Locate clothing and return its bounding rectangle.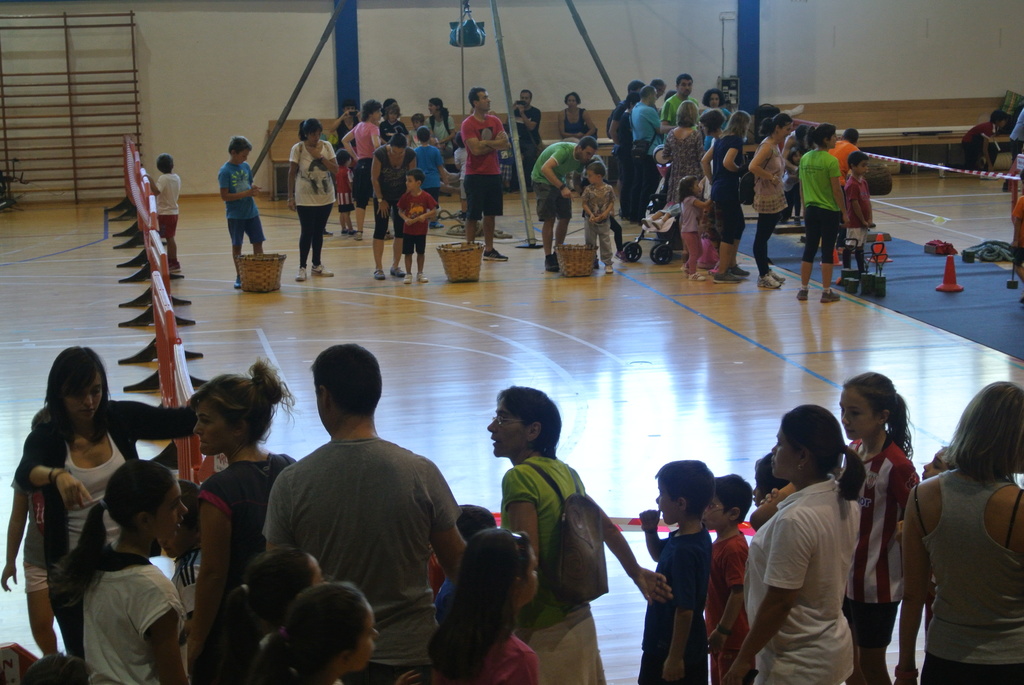
l=639, t=513, r=718, b=684.
